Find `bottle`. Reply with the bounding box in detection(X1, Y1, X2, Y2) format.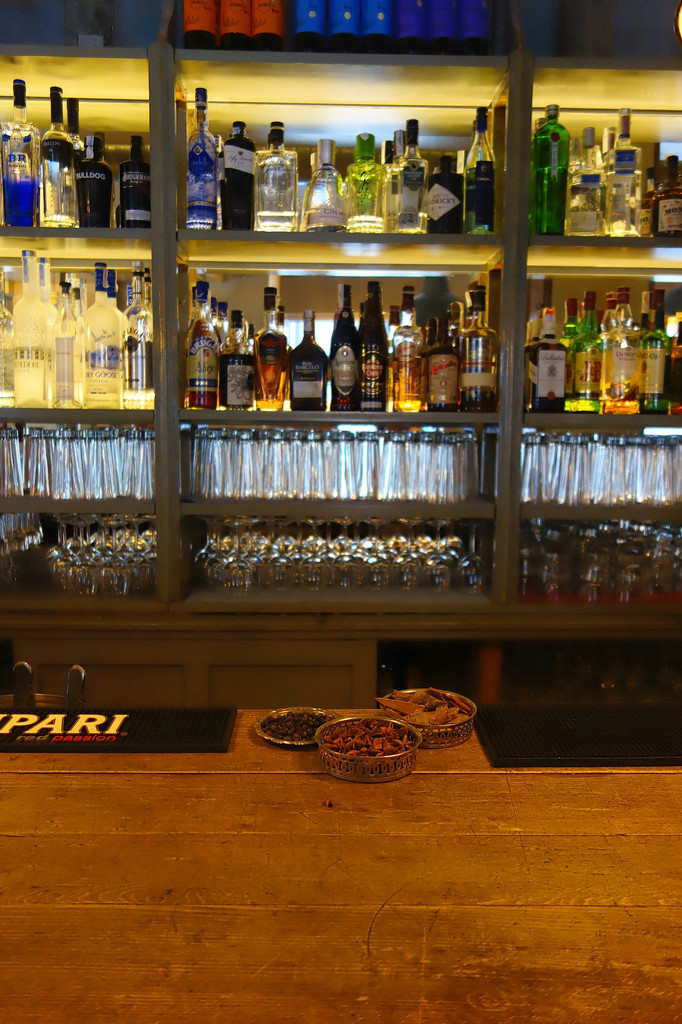
detection(466, 105, 498, 238).
